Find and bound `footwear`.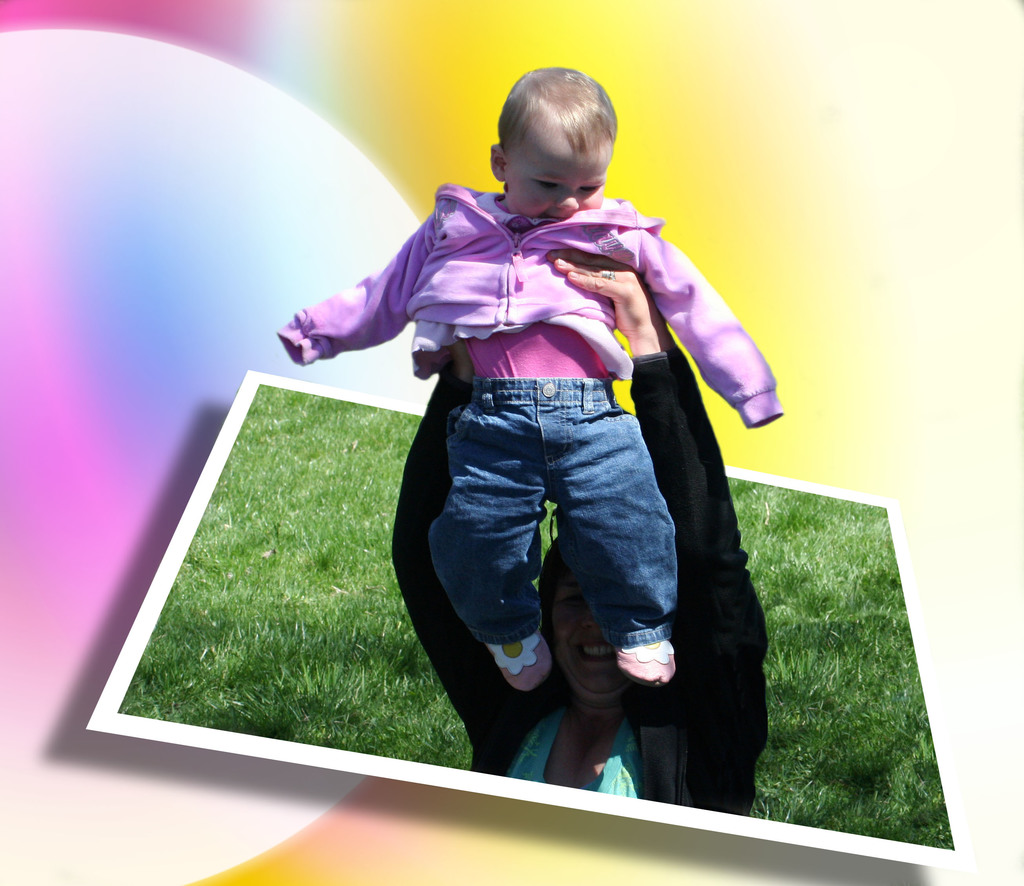
Bound: 487:631:554:696.
